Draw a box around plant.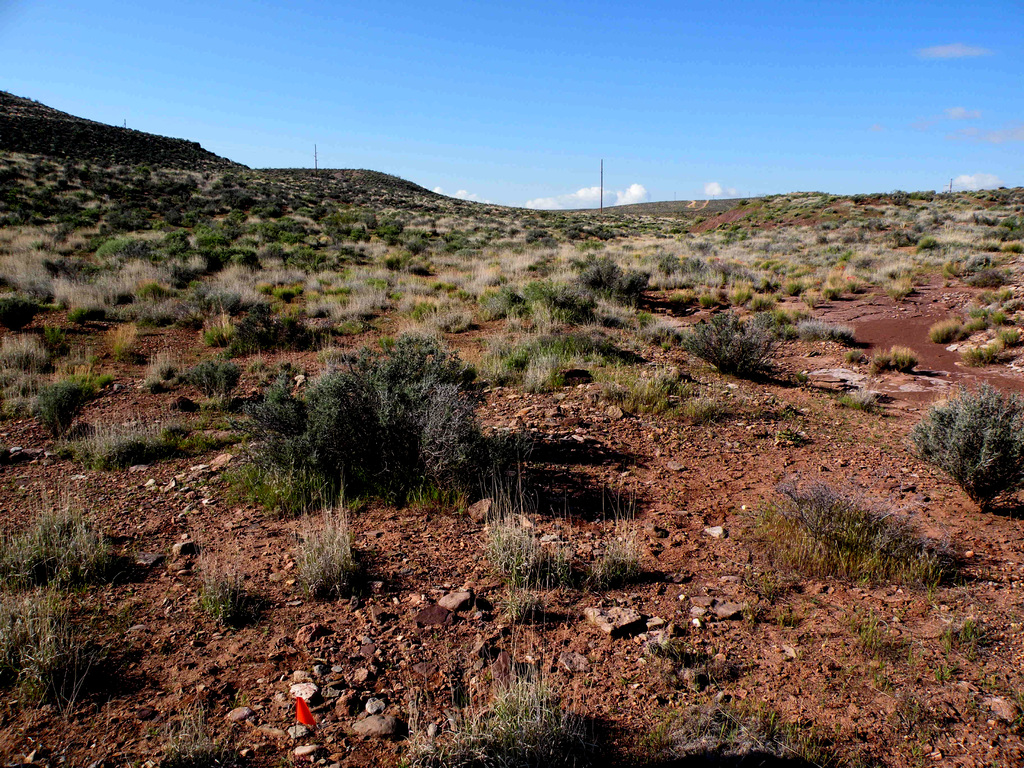
box(632, 691, 837, 767).
